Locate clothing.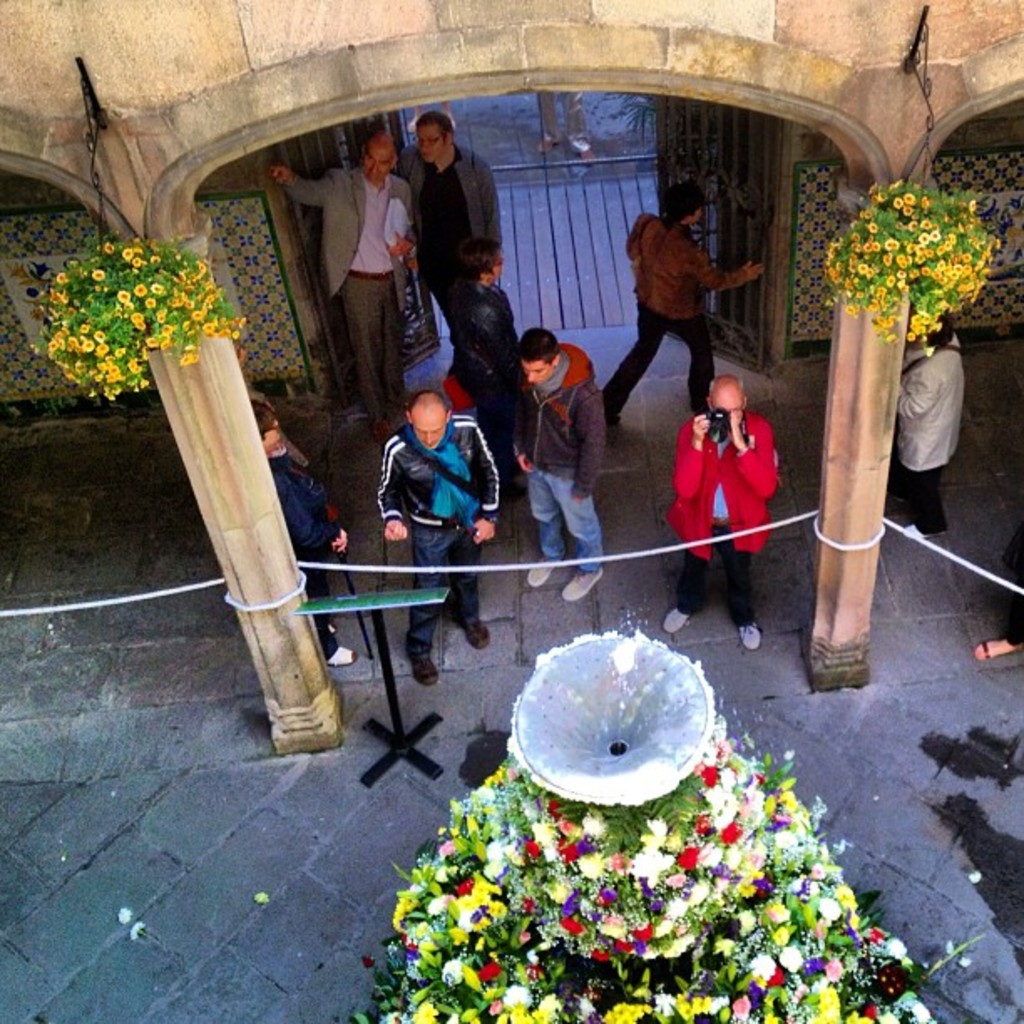
Bounding box: detection(597, 311, 713, 443).
